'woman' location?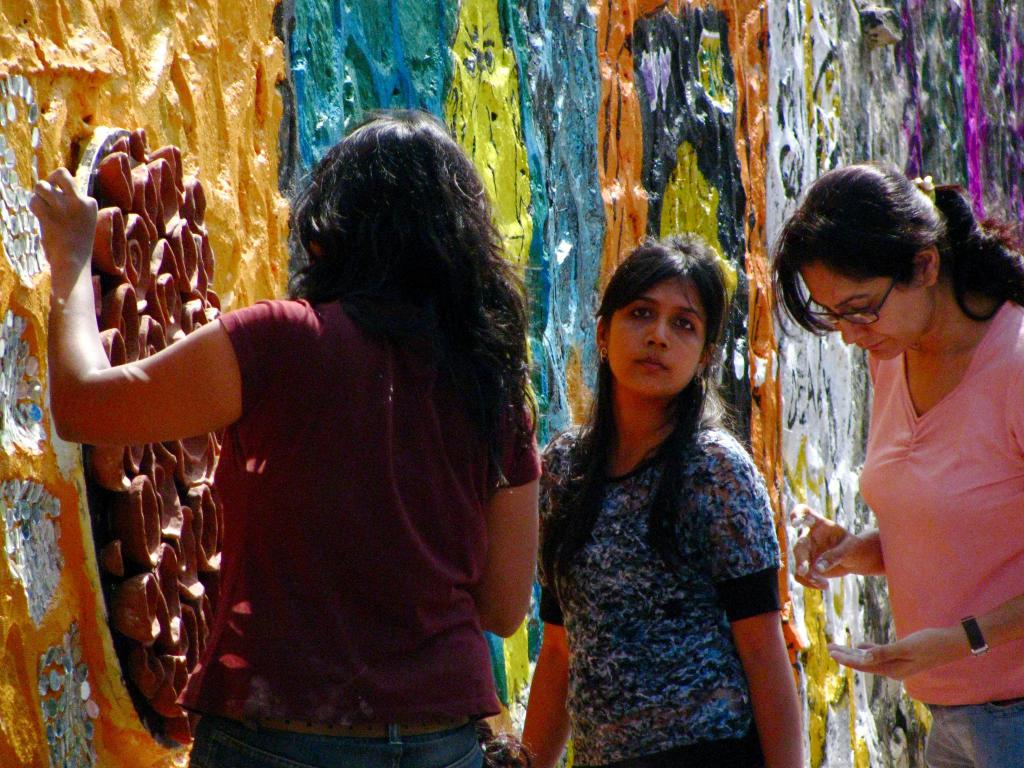
(left=765, top=172, right=1023, bottom=724)
